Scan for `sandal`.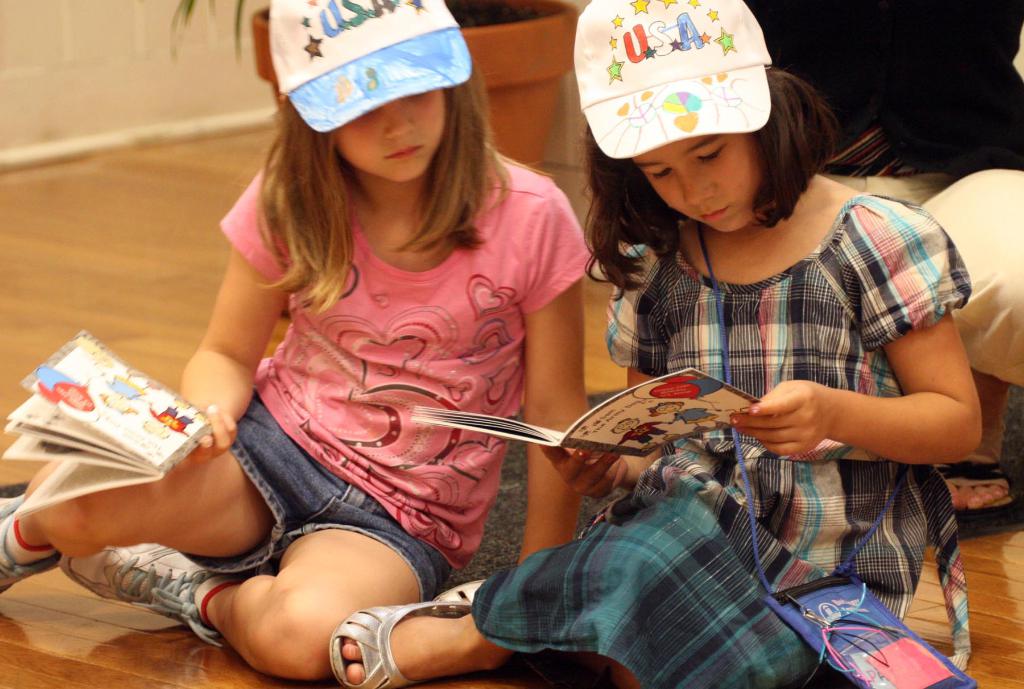
Scan result: x1=339, y1=605, x2=468, y2=688.
